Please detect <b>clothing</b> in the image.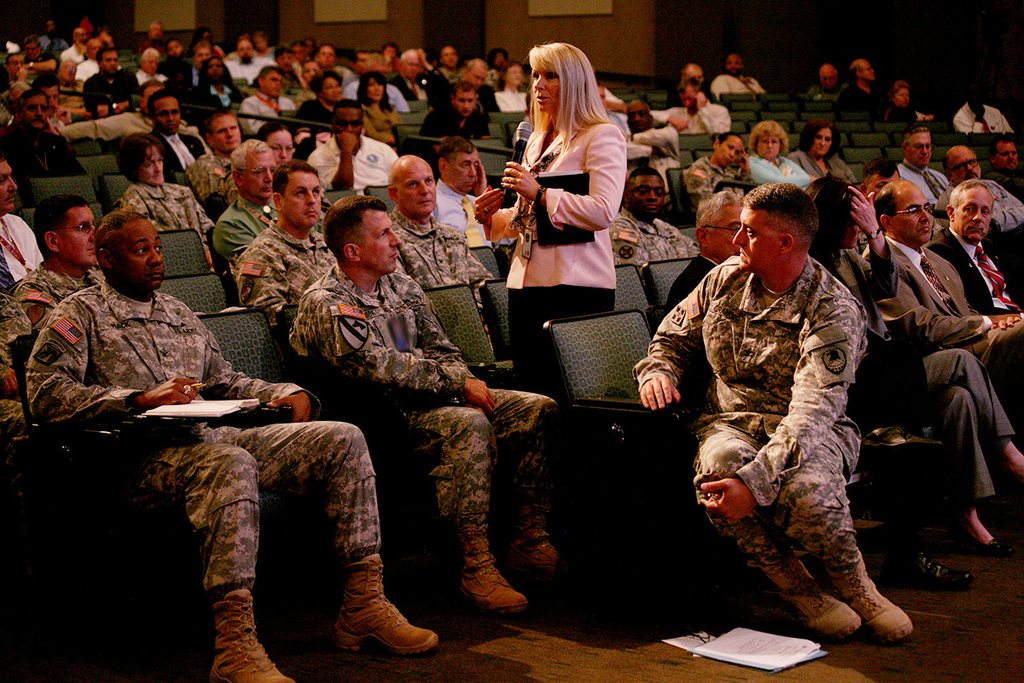
locate(4, 86, 31, 115).
